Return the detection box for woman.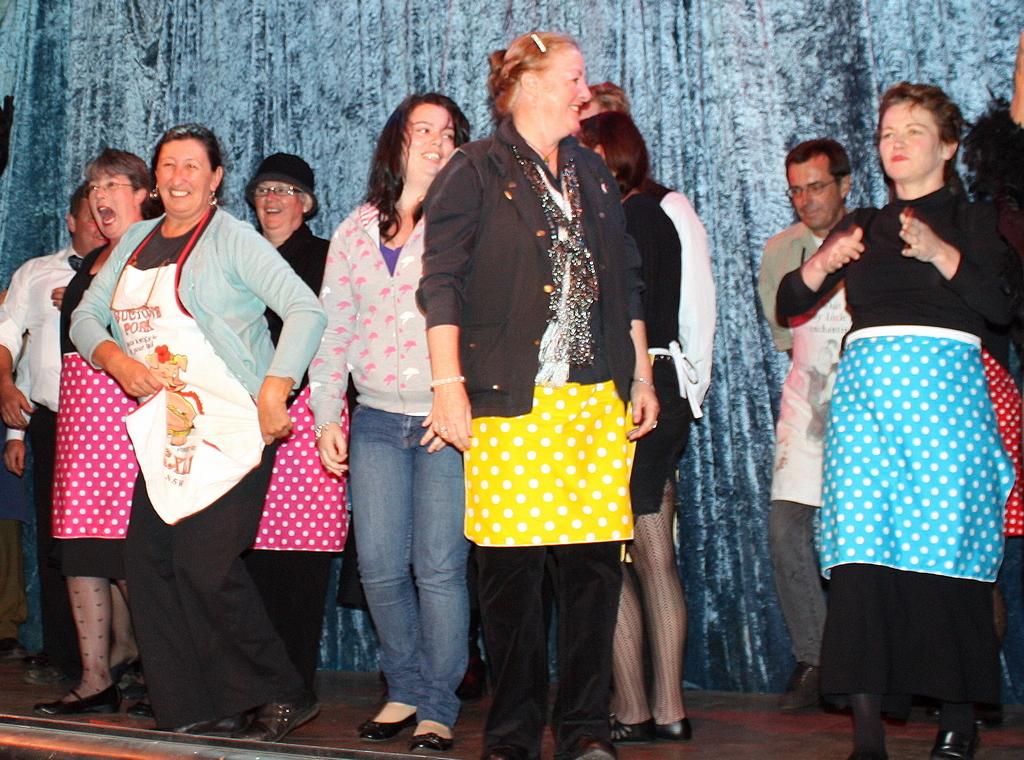
detection(241, 151, 358, 729).
